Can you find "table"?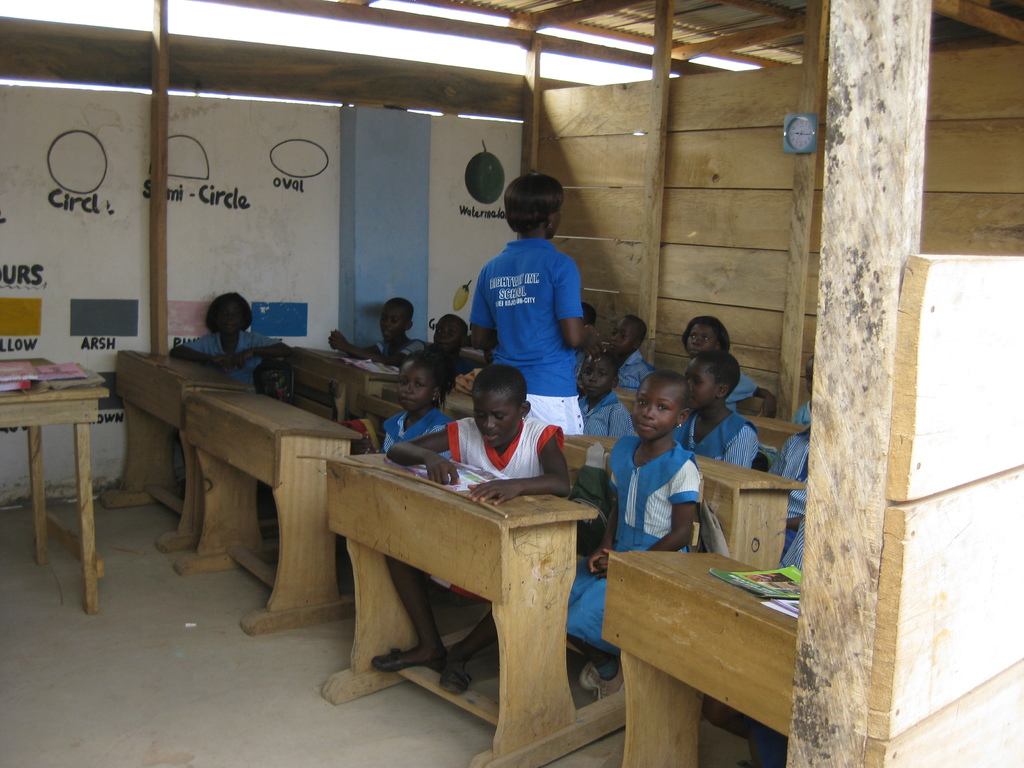
Yes, bounding box: left=320, top=450, right=609, bottom=767.
